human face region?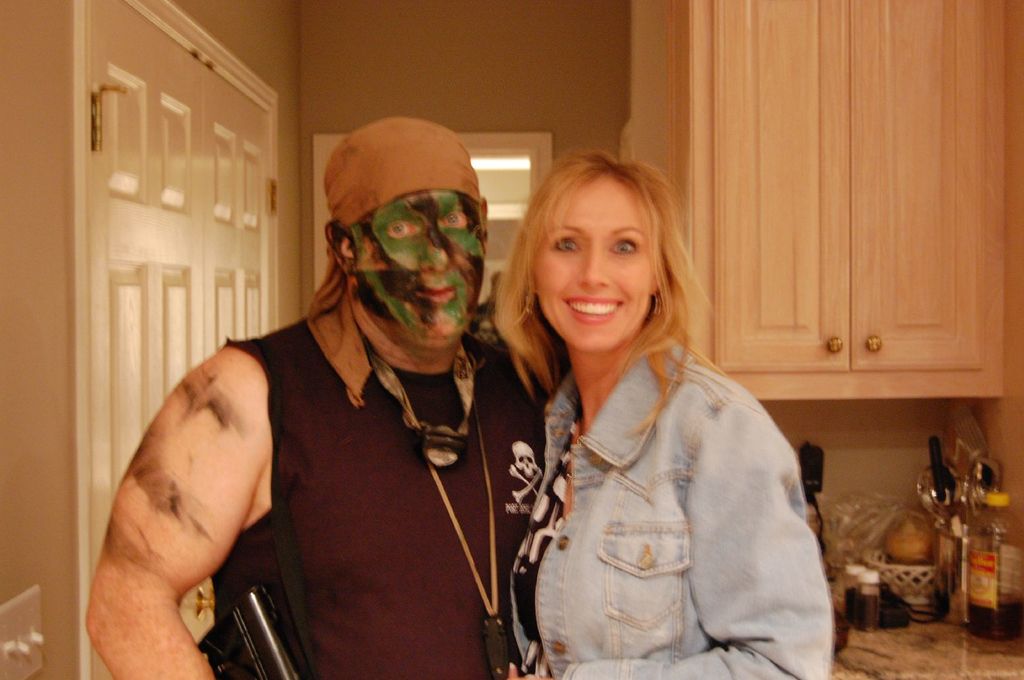
box=[352, 189, 484, 350]
